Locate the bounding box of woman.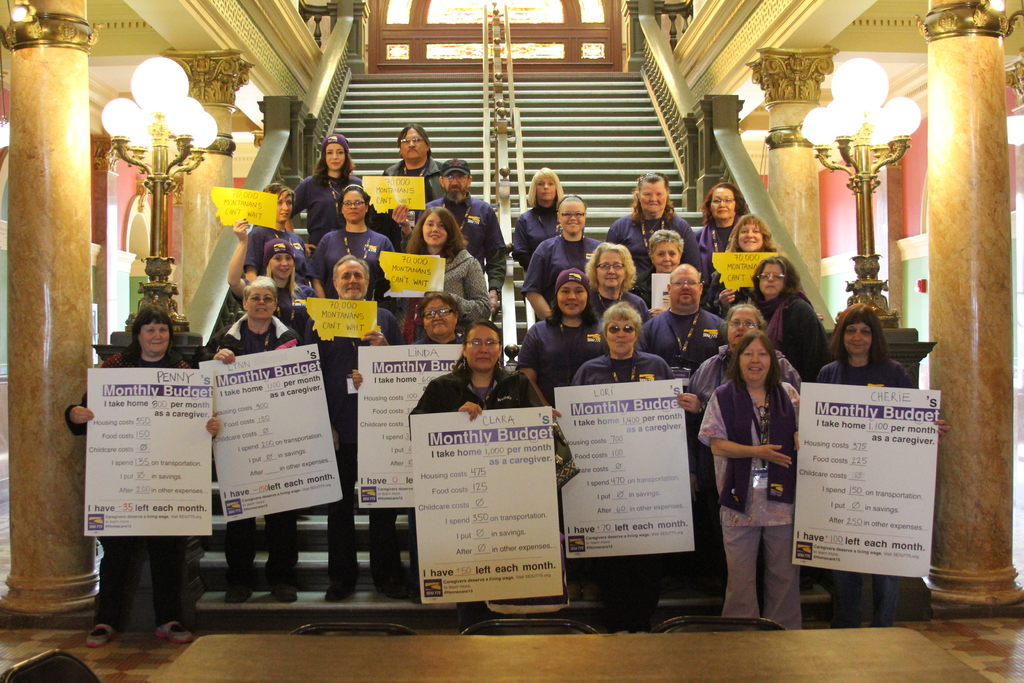
Bounding box: [left=408, top=318, right=545, bottom=635].
